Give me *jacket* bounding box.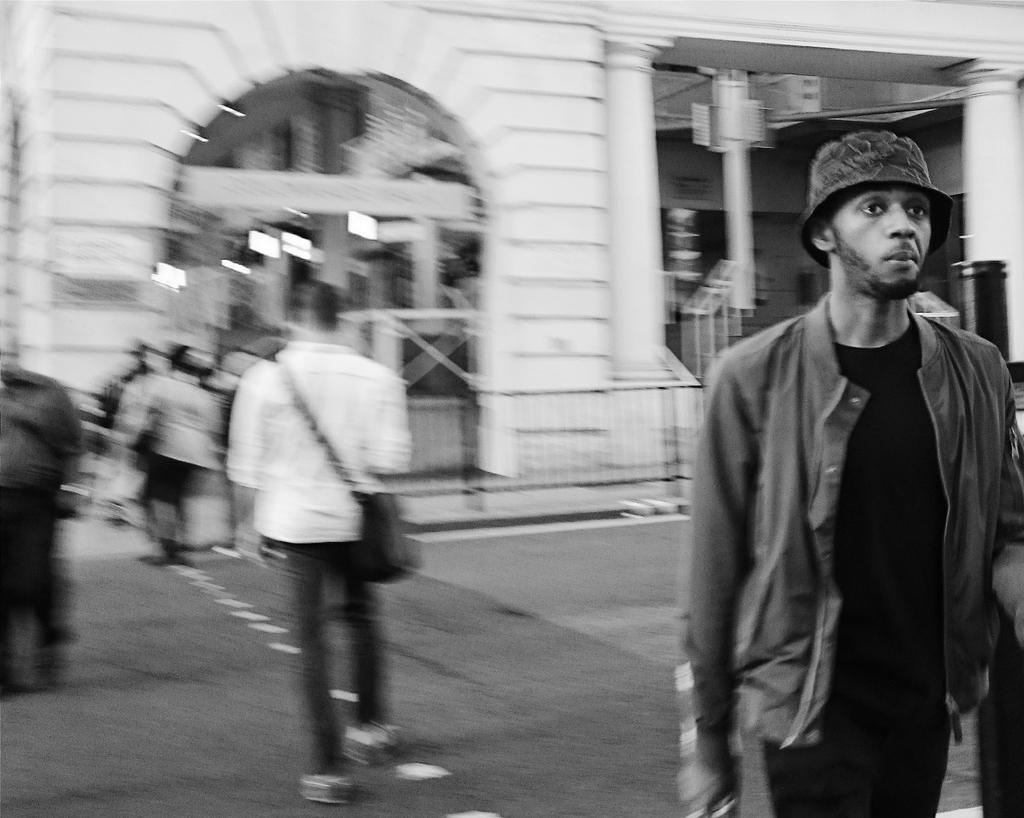
Rect(680, 243, 1011, 763).
